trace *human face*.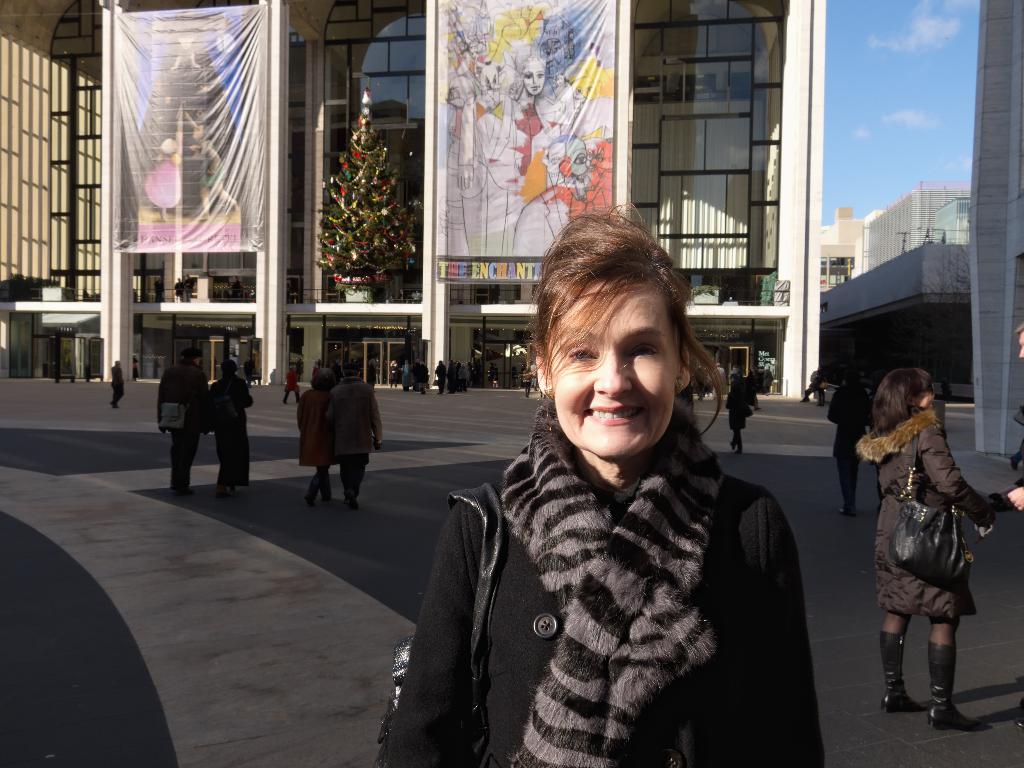
Traced to [1018,332,1023,358].
